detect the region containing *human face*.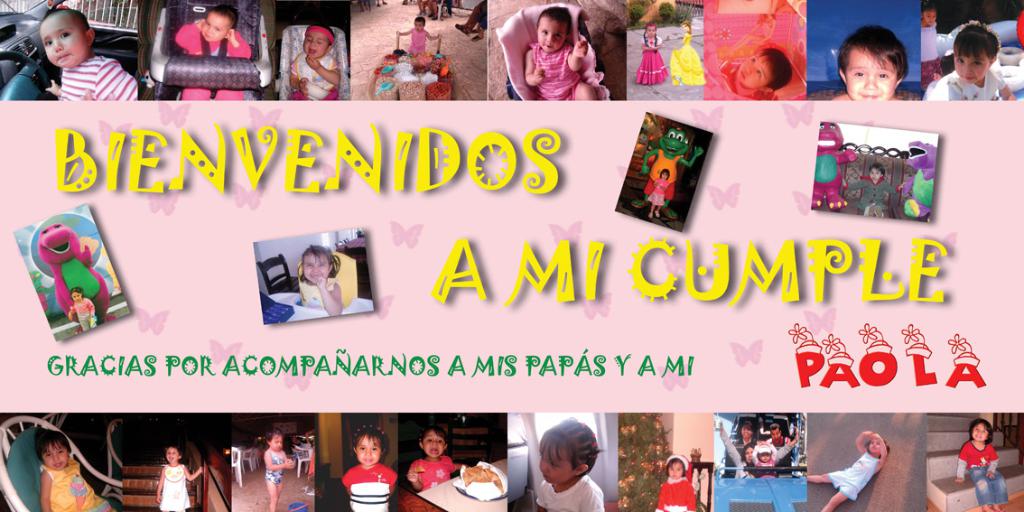
{"left": 40, "top": 444, "right": 70, "bottom": 472}.
